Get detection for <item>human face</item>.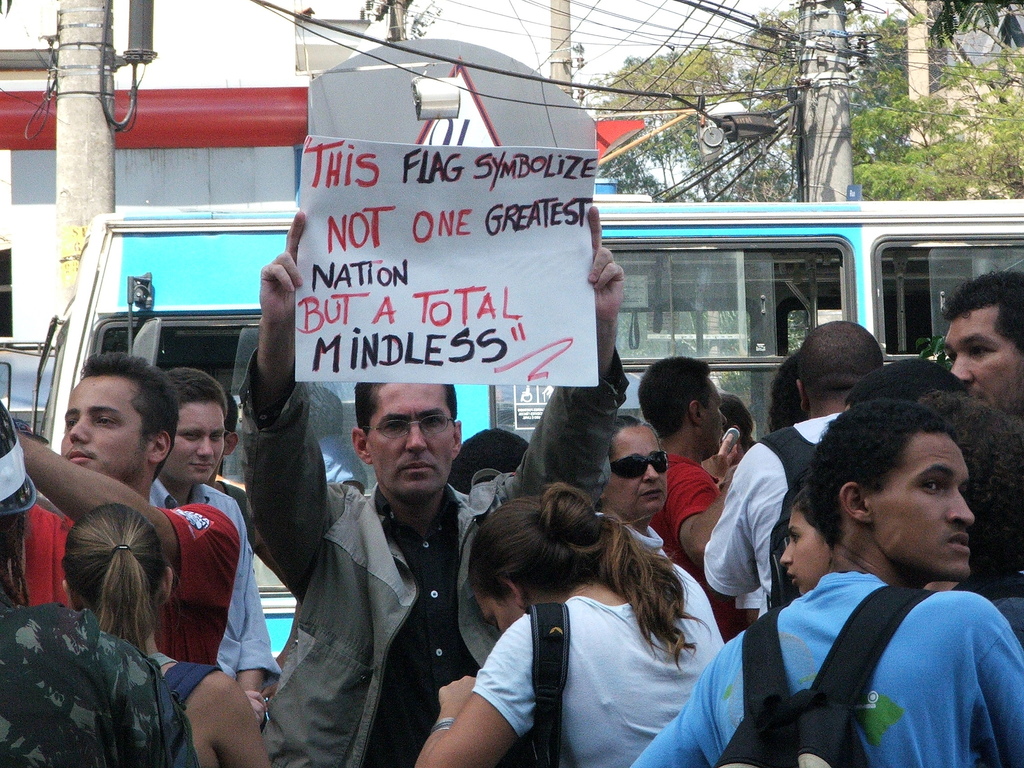
Detection: bbox(166, 399, 232, 479).
